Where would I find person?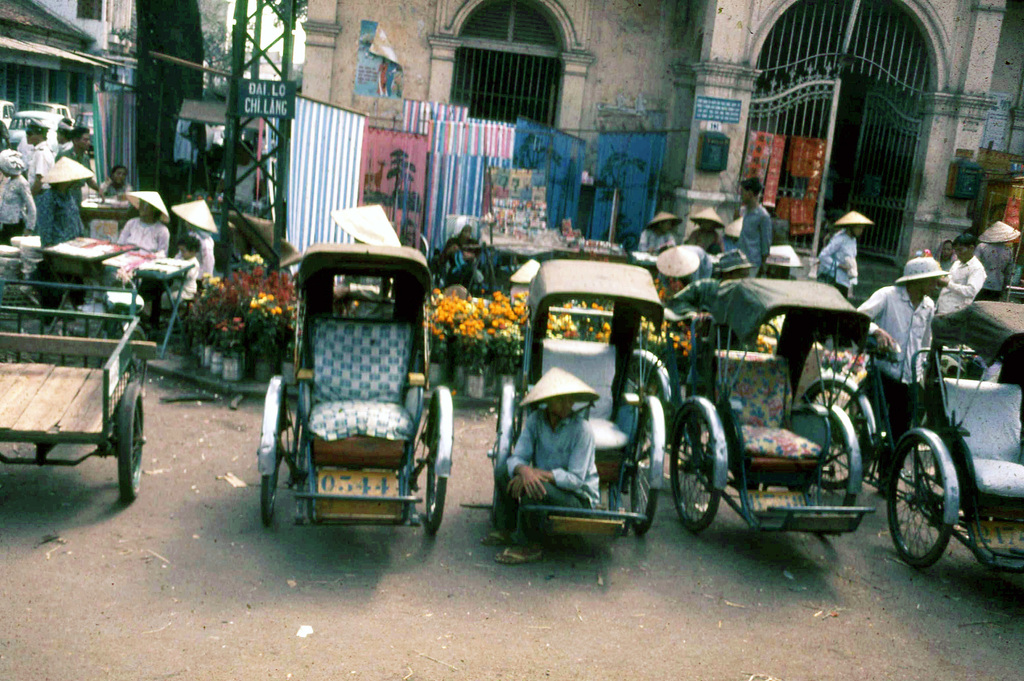
At x1=170 y1=202 x2=220 y2=293.
